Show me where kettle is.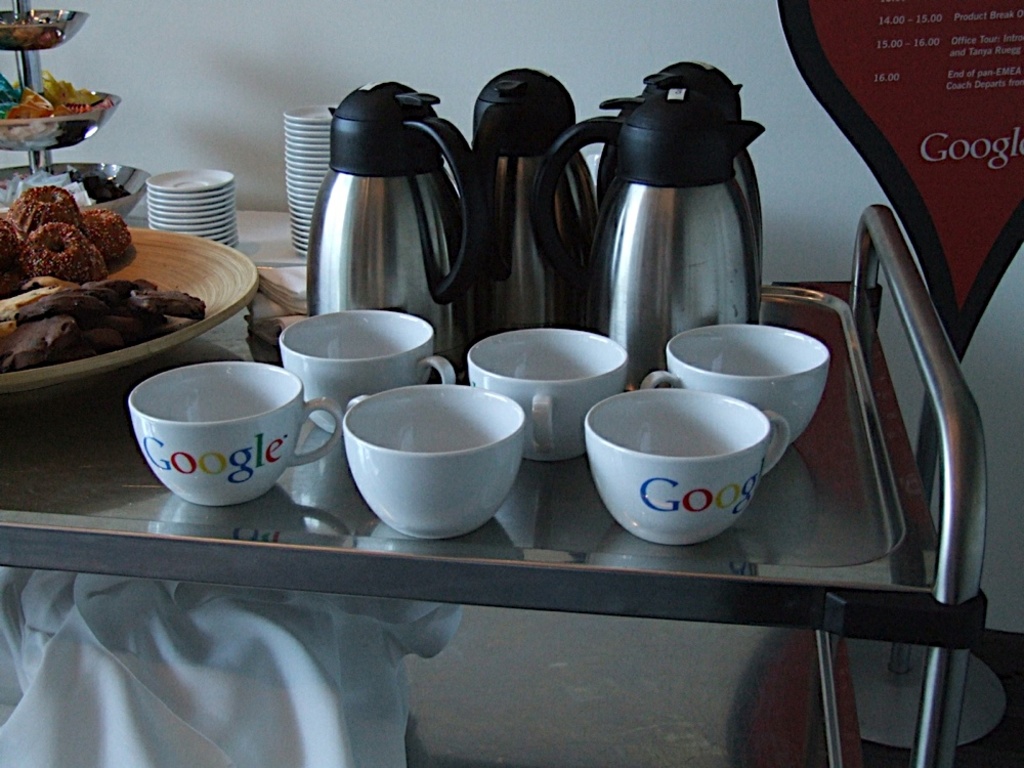
kettle is at bbox(461, 65, 600, 347).
